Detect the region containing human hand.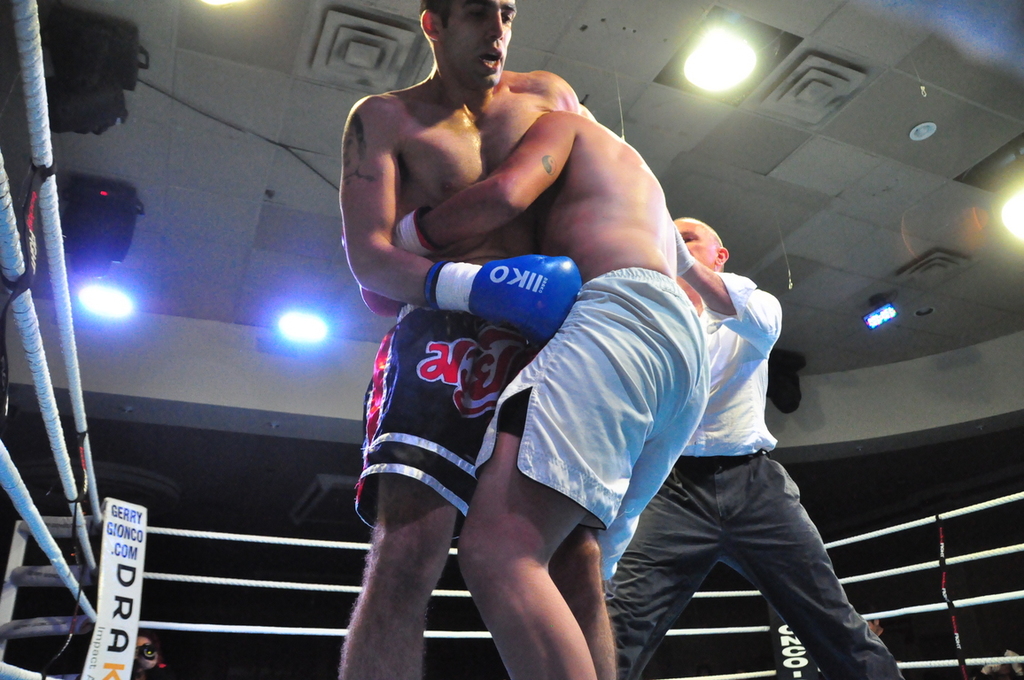
666, 215, 692, 275.
